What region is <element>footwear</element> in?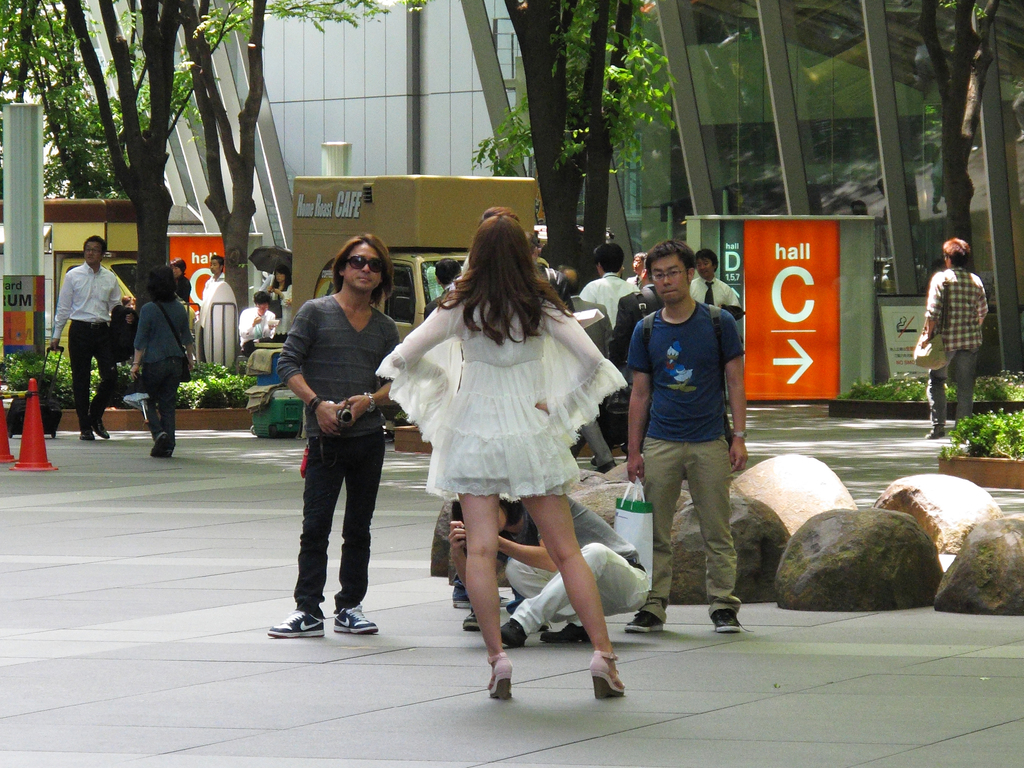
l=537, t=625, r=591, b=647.
